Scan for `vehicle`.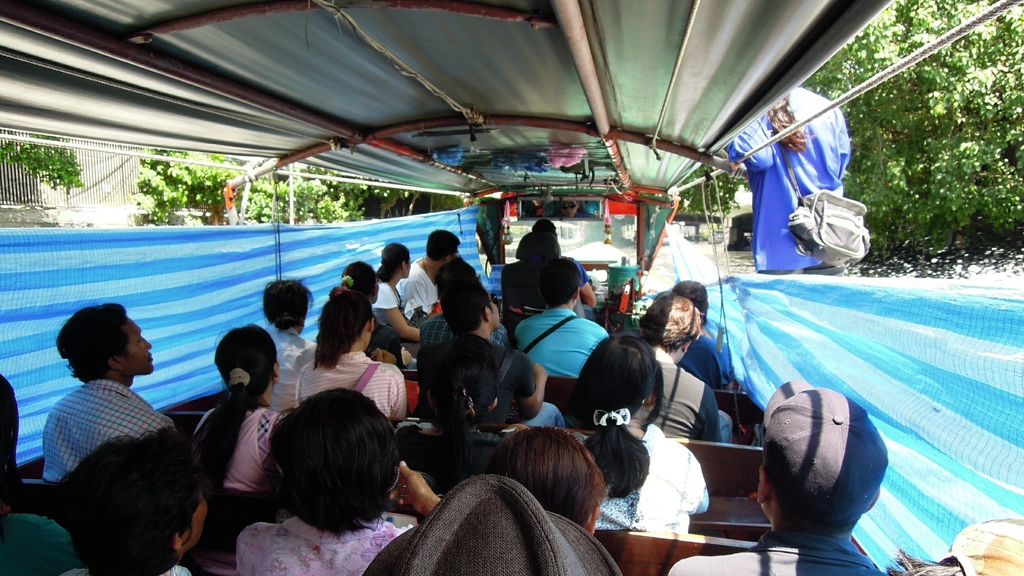
Scan result: (0, 0, 1023, 575).
